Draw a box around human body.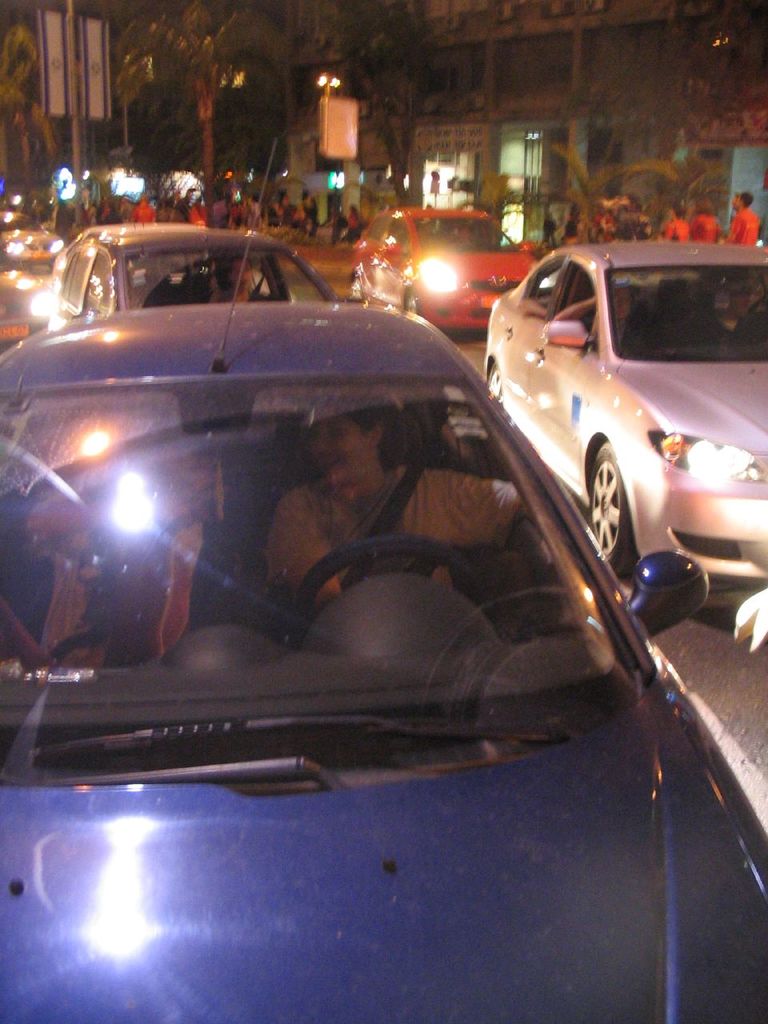
[349,211,359,246].
